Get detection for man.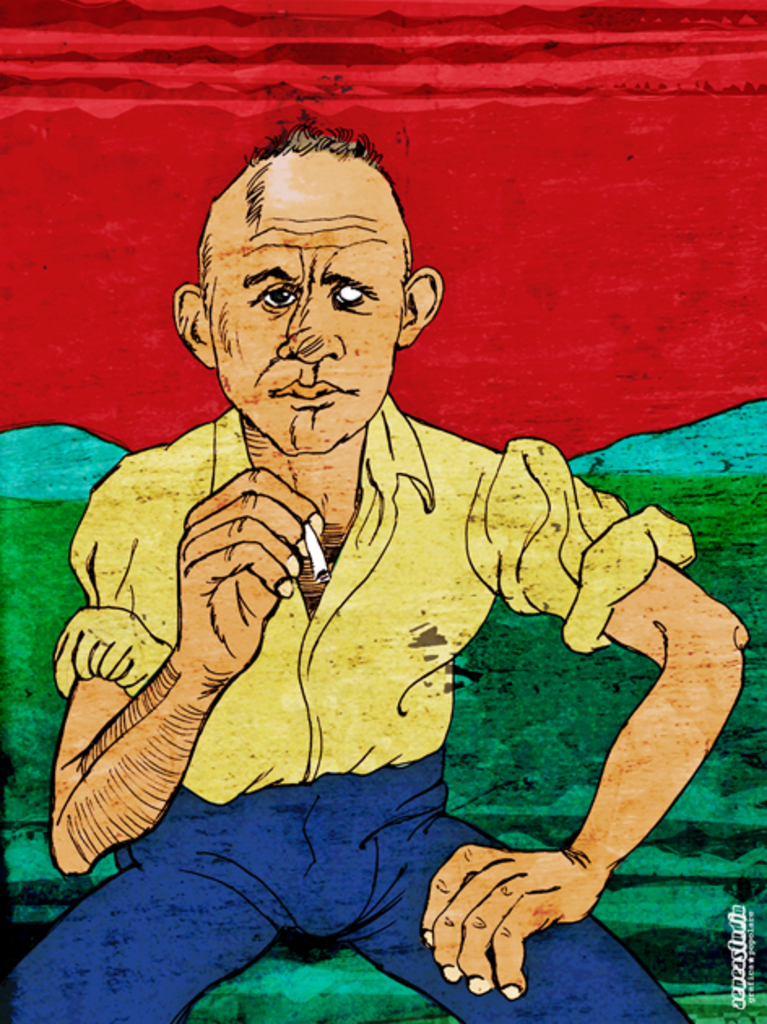
Detection: (left=15, top=112, right=751, bottom=1022).
